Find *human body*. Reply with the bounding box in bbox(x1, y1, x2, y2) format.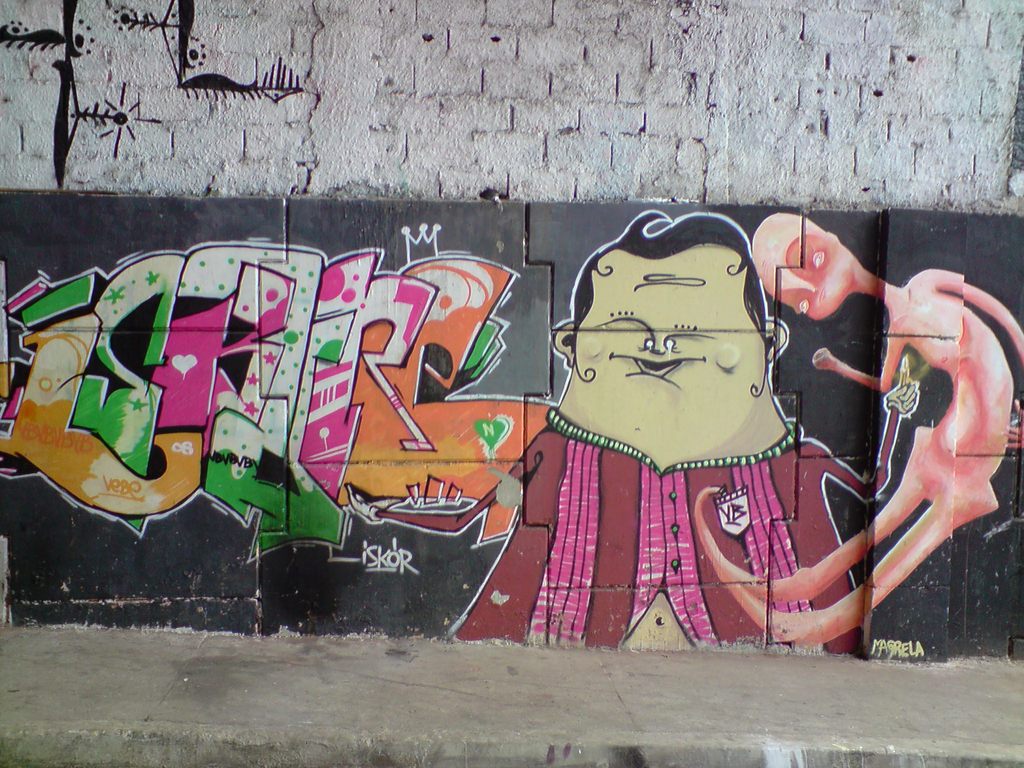
bbox(353, 378, 927, 644).
